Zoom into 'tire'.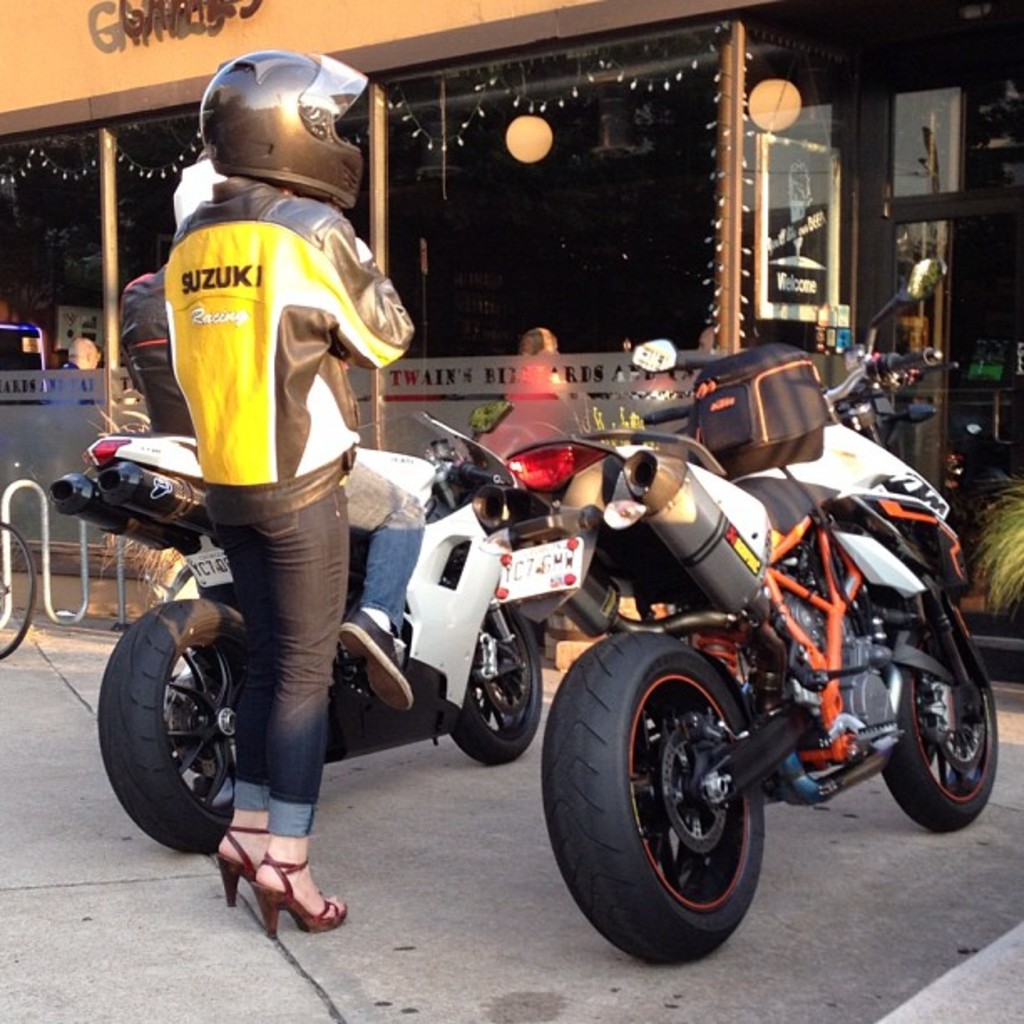
Zoom target: [left=542, top=632, right=776, bottom=962].
